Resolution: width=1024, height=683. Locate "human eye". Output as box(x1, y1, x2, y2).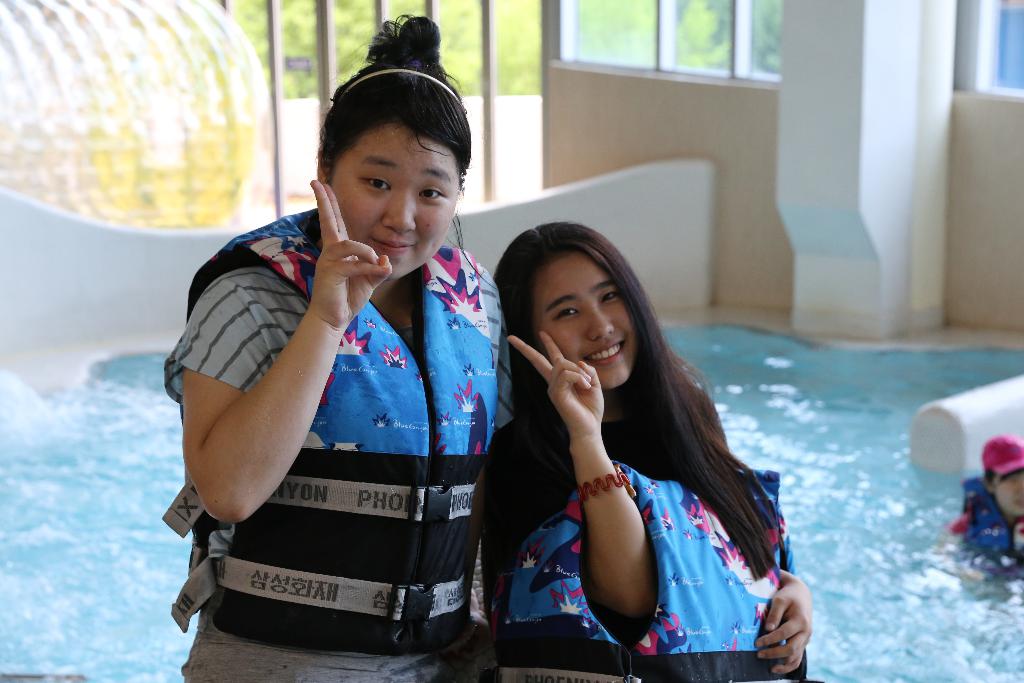
box(544, 306, 581, 324).
